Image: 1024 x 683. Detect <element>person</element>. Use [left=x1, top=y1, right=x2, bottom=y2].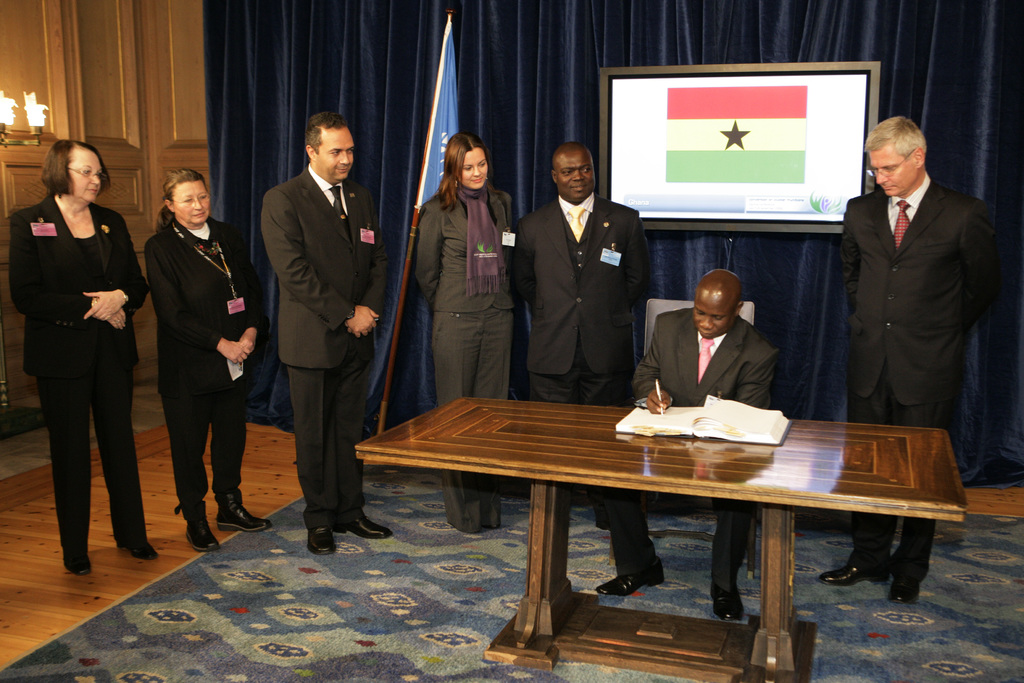
[left=515, top=144, right=661, bottom=519].
